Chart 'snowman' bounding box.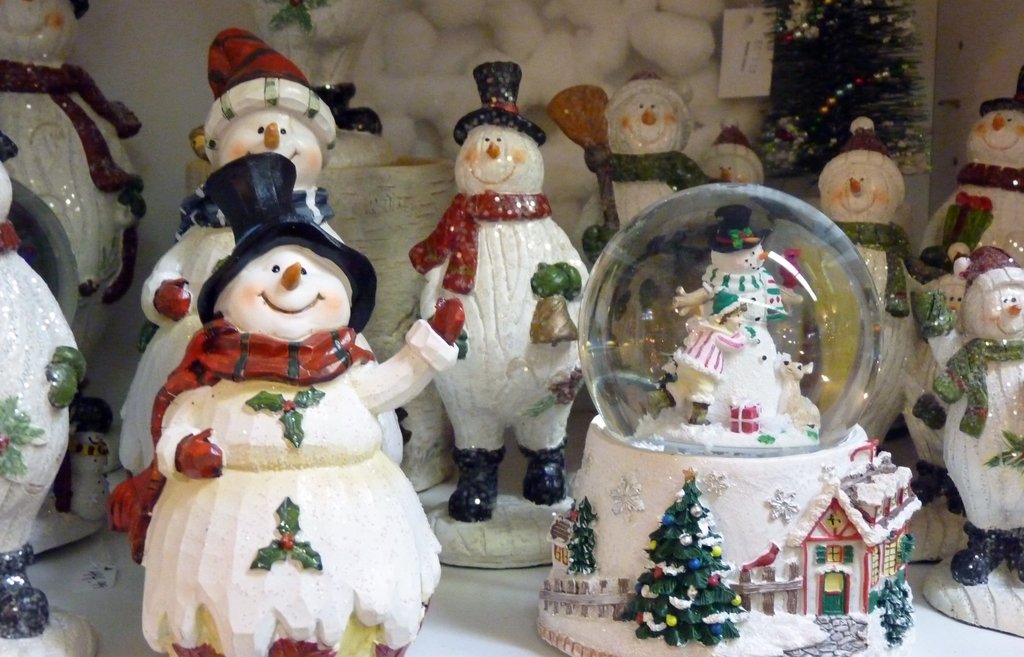
Charted: <bbox>547, 65, 708, 272</bbox>.
